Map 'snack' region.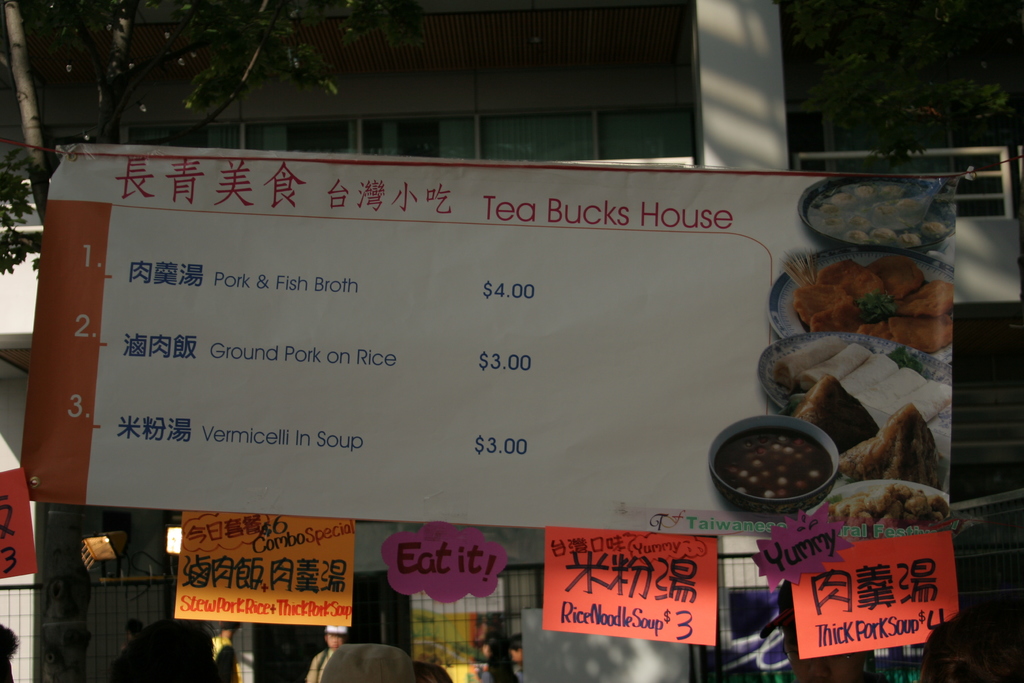
Mapped to select_region(794, 369, 876, 457).
